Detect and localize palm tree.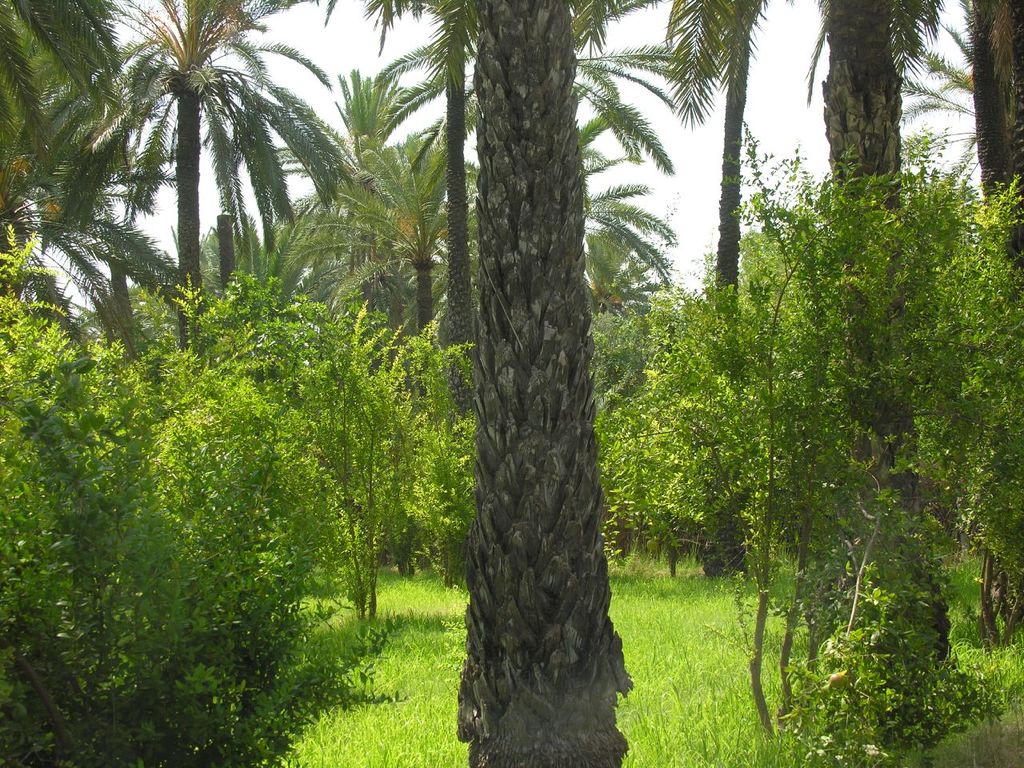
Localized at [left=332, top=126, right=502, bottom=372].
